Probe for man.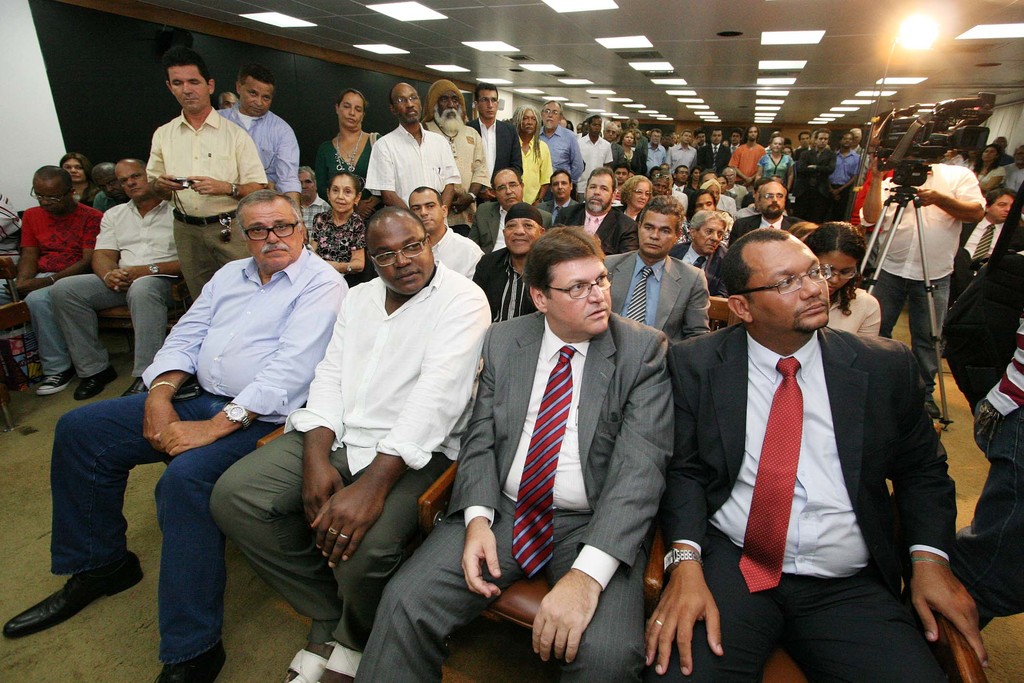
Probe result: (730,123,765,177).
